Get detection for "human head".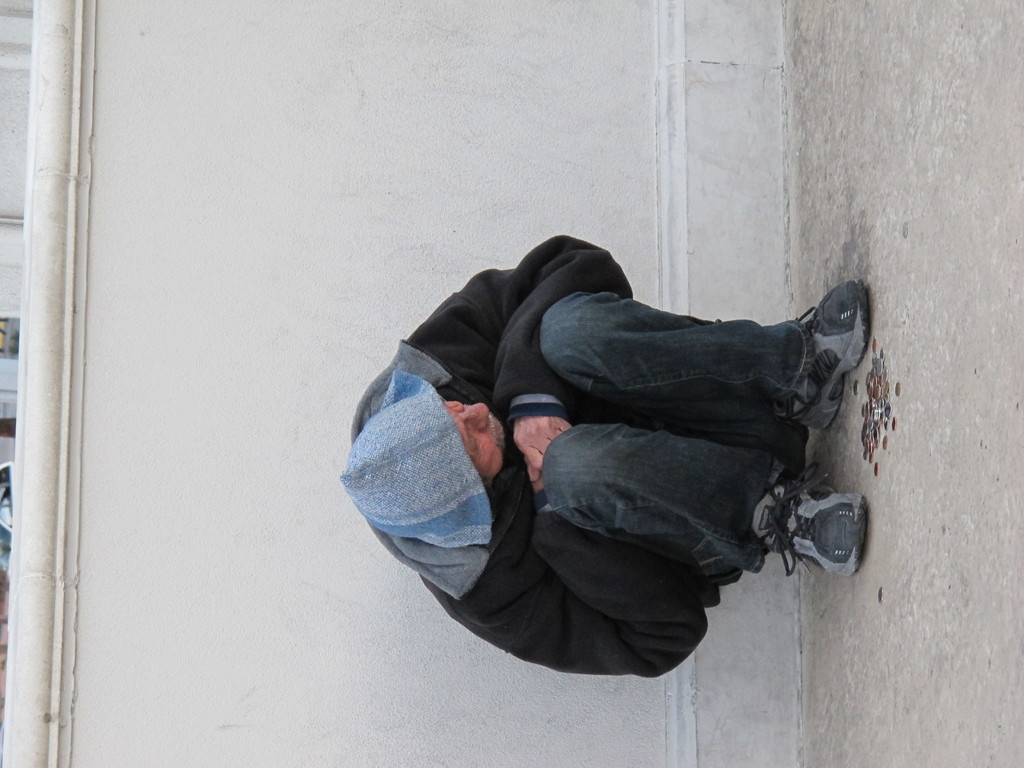
Detection: [353,397,502,483].
